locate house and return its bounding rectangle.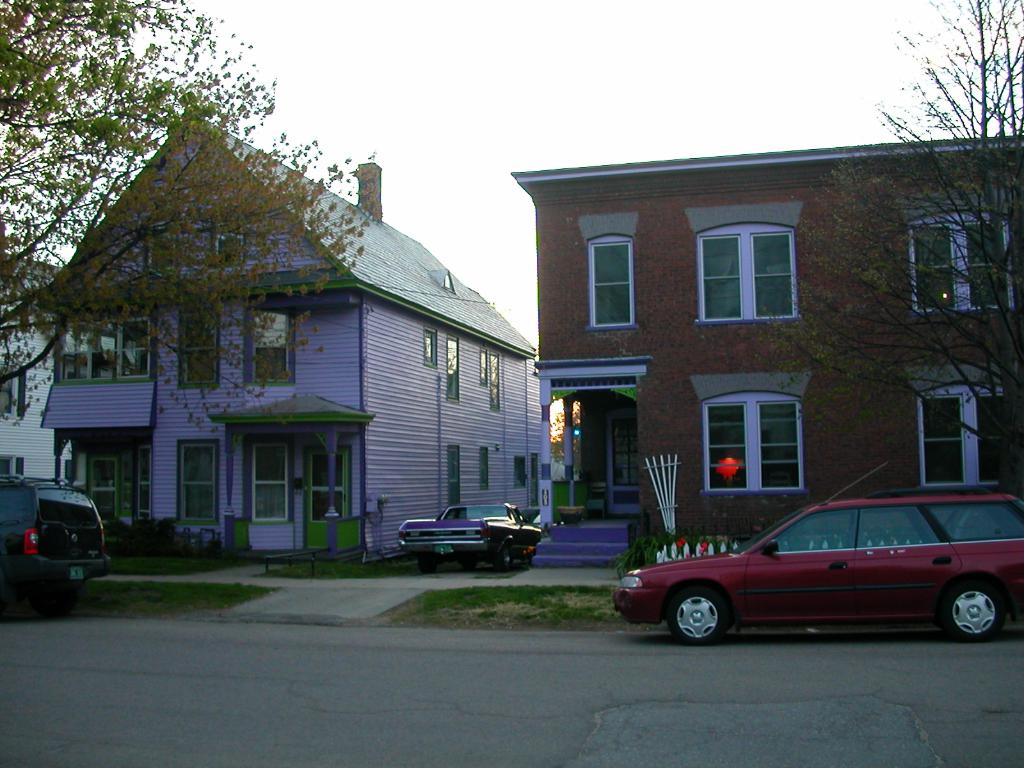
{"x1": 511, "y1": 130, "x2": 1022, "y2": 565}.
